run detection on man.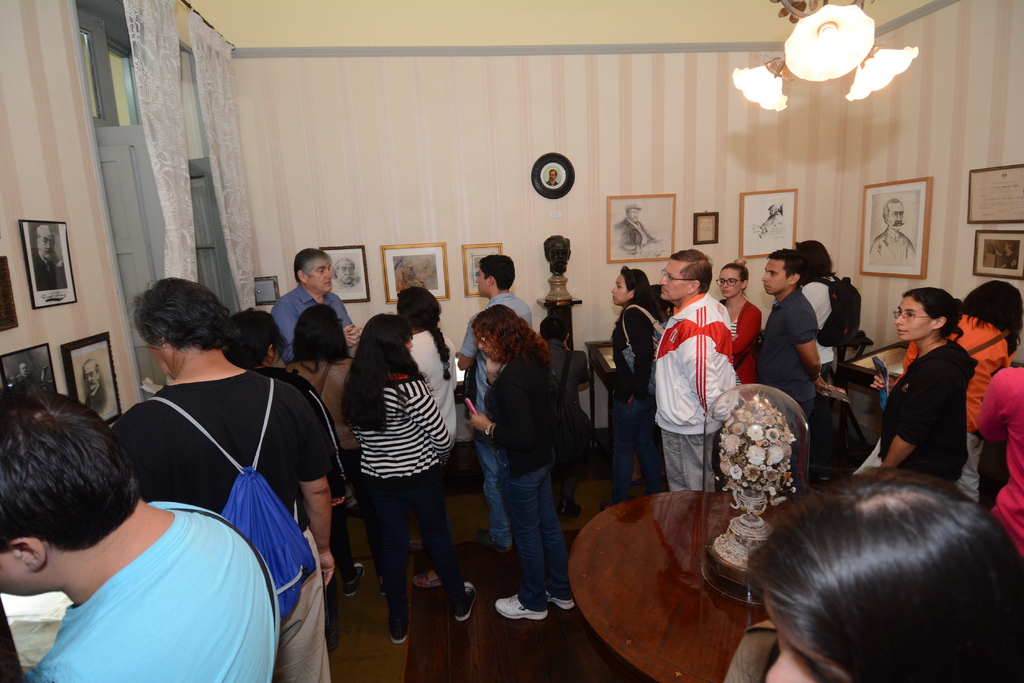
Result: 760, 248, 836, 474.
